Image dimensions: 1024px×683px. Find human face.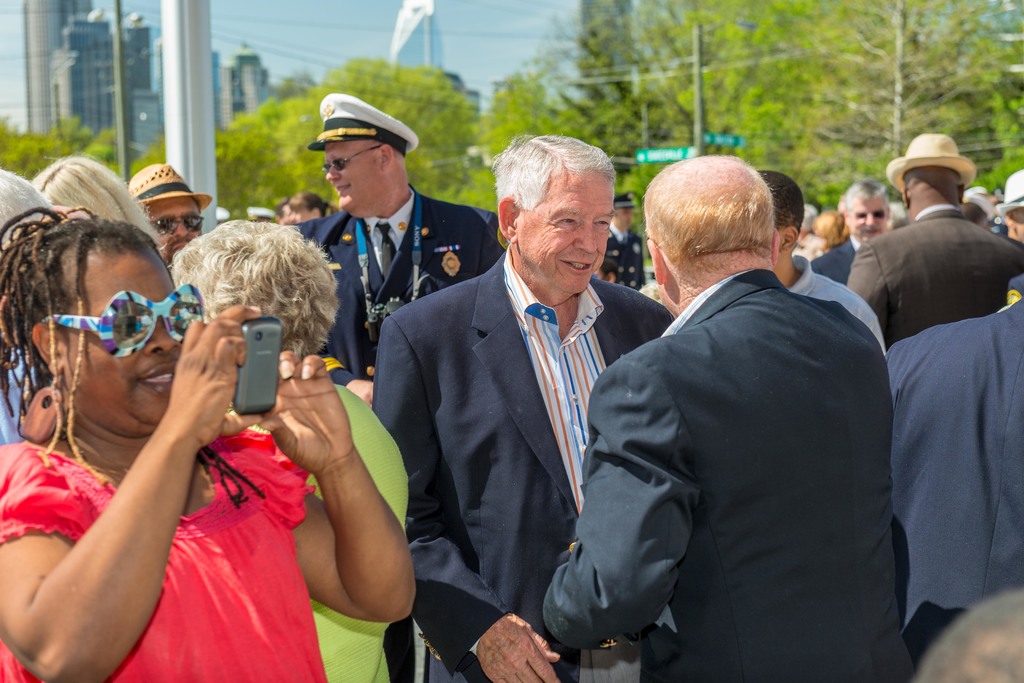
box(847, 190, 884, 236).
